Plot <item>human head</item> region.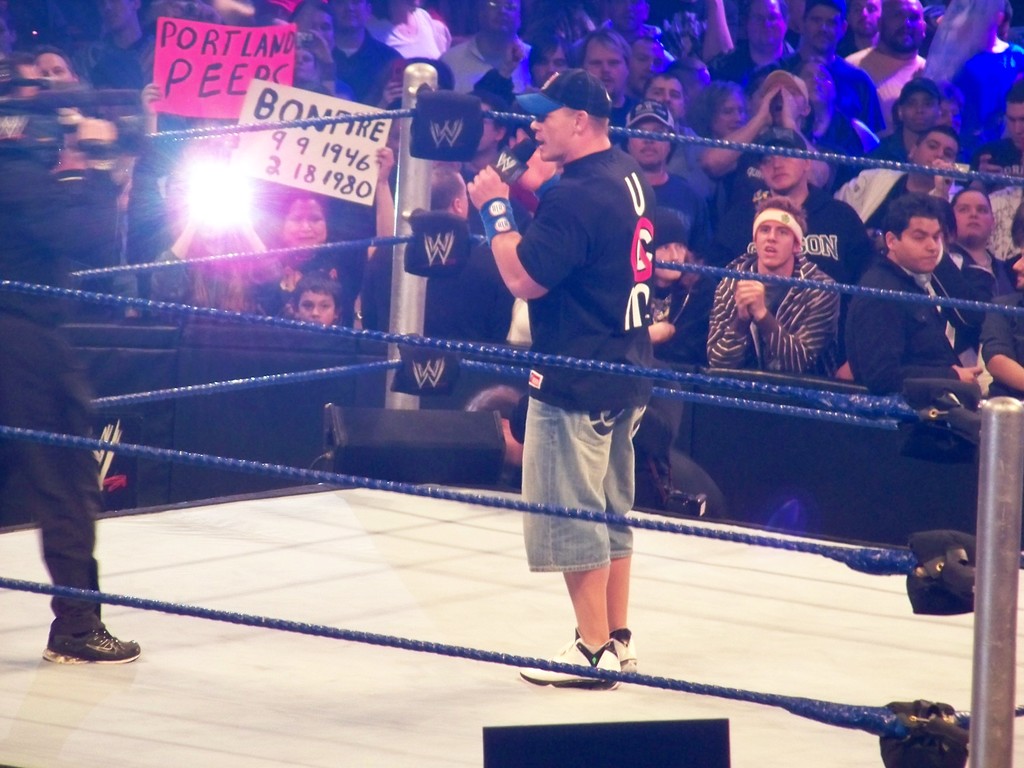
Plotted at left=536, top=29, right=568, bottom=84.
